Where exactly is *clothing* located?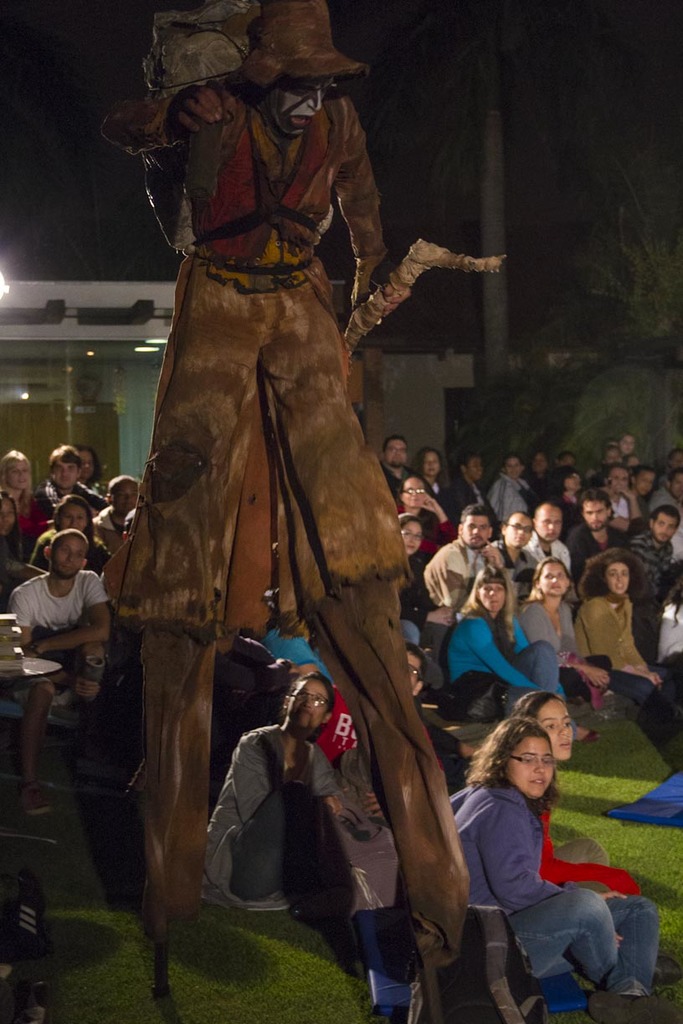
Its bounding box is bbox=[648, 484, 682, 517].
